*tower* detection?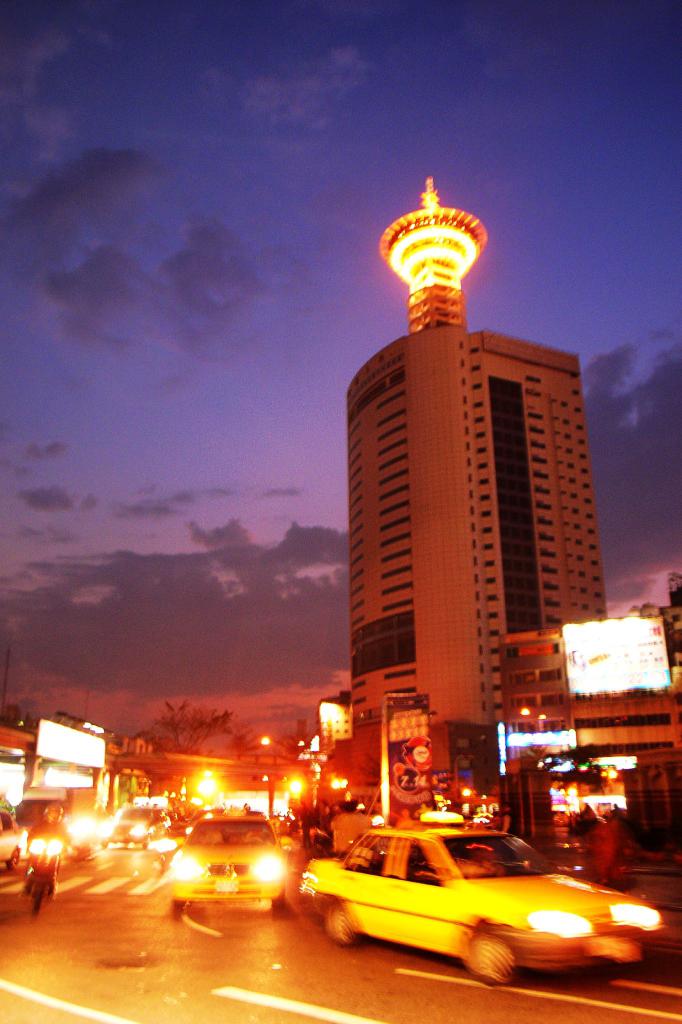
detection(350, 262, 629, 744)
